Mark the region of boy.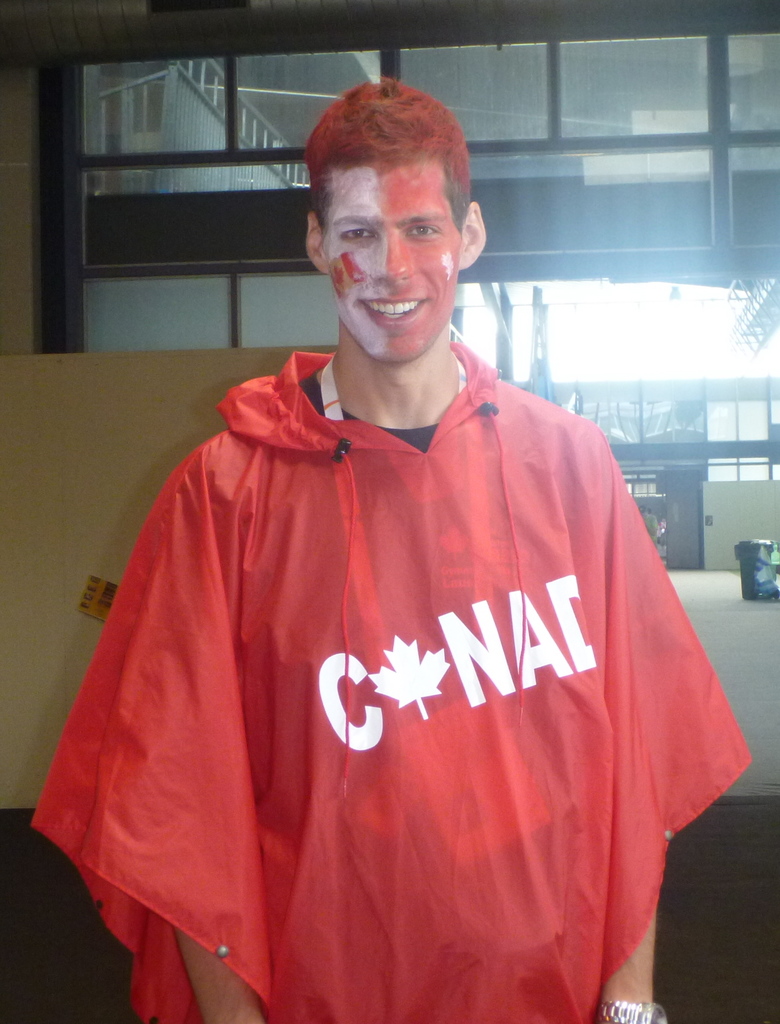
Region: bbox=(88, 124, 696, 1011).
